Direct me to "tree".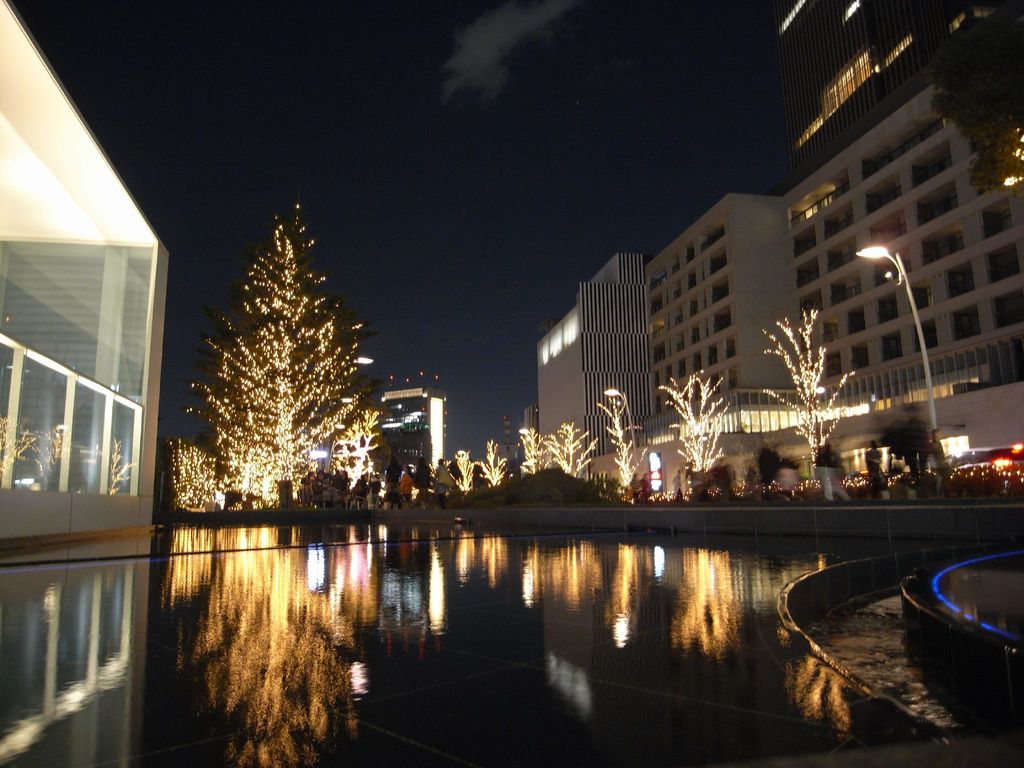
Direction: (480, 442, 509, 488).
